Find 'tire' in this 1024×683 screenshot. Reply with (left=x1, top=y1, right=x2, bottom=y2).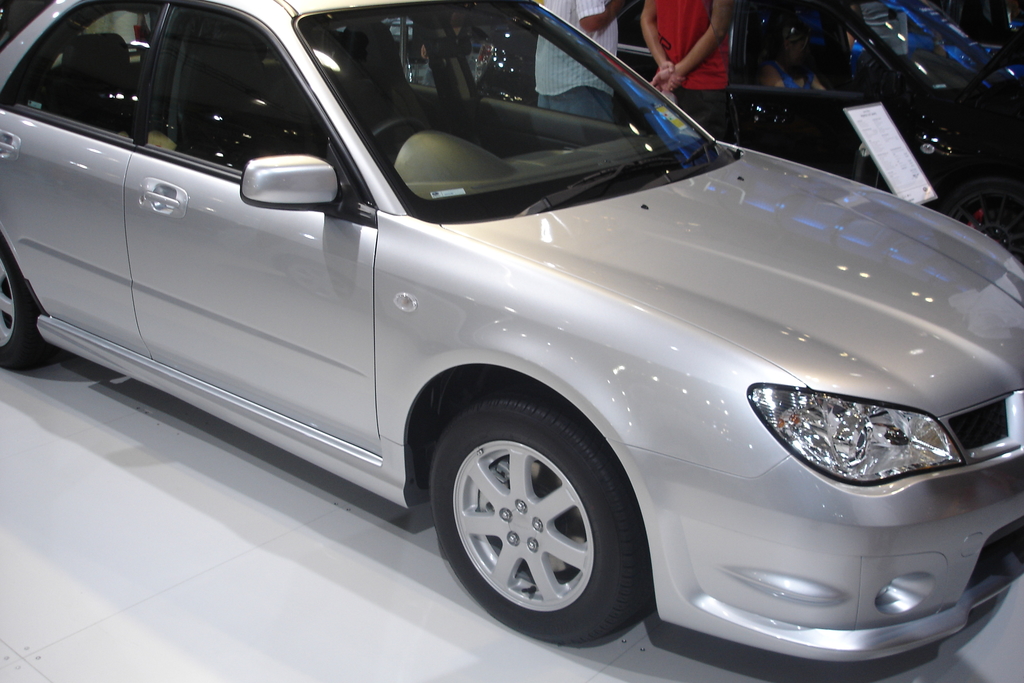
(left=422, top=385, right=652, bottom=653).
